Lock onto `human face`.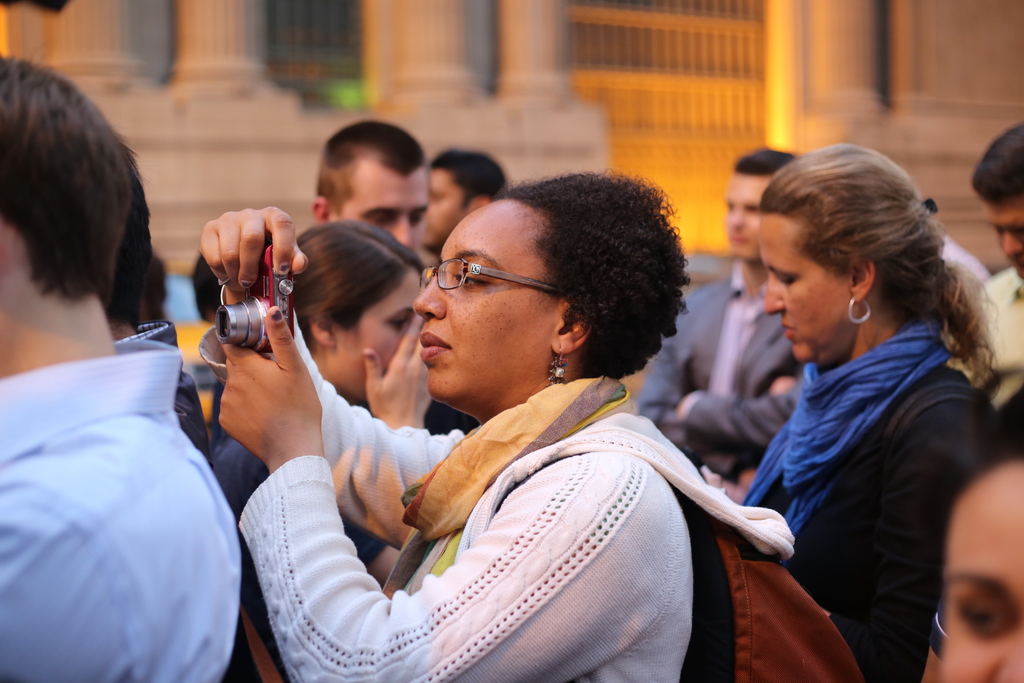
Locked: BBox(335, 270, 422, 366).
